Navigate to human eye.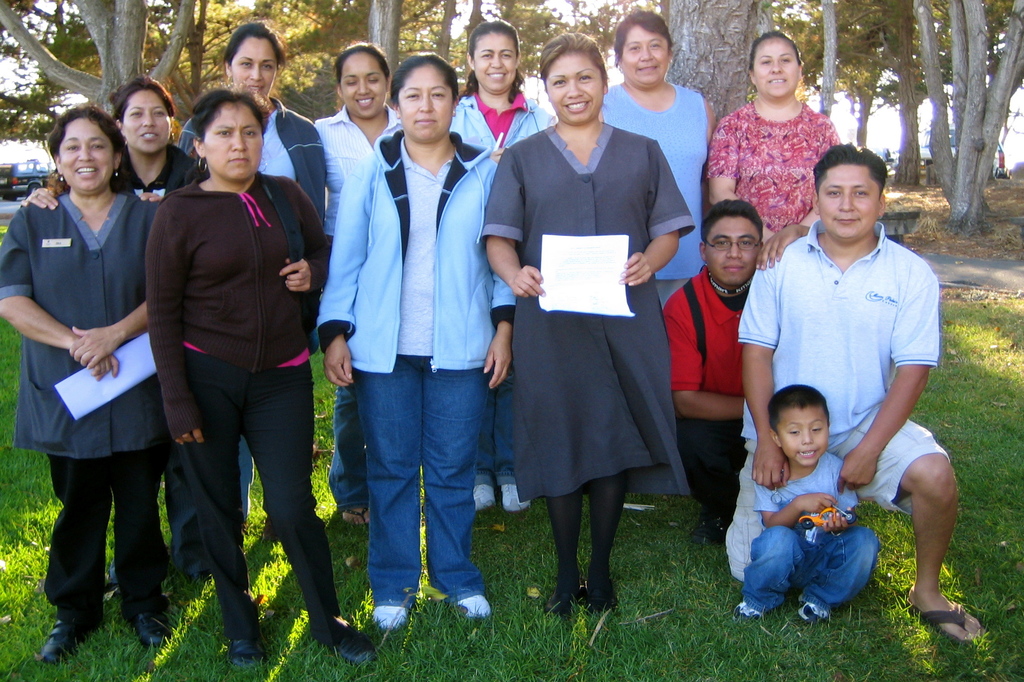
Navigation target: [x1=262, y1=57, x2=273, y2=72].
